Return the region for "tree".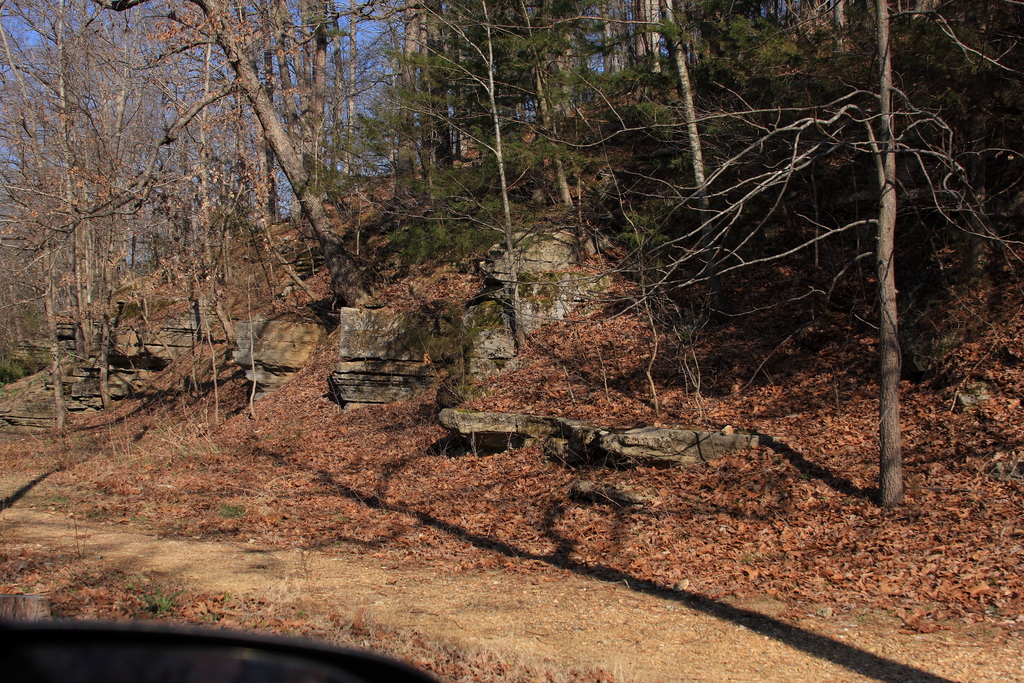
pyautogui.locateOnScreen(131, 29, 265, 308).
